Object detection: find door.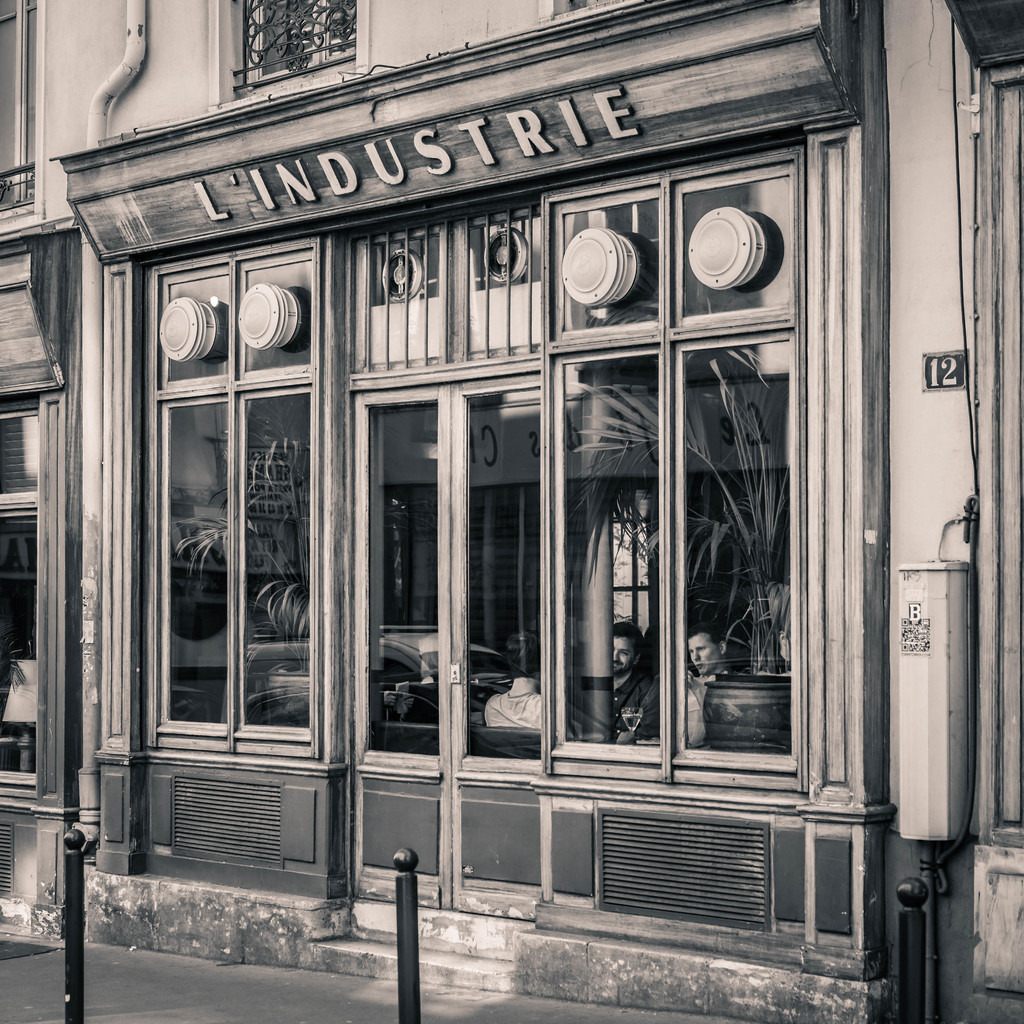
{"left": 557, "top": 340, "right": 810, "bottom": 796}.
